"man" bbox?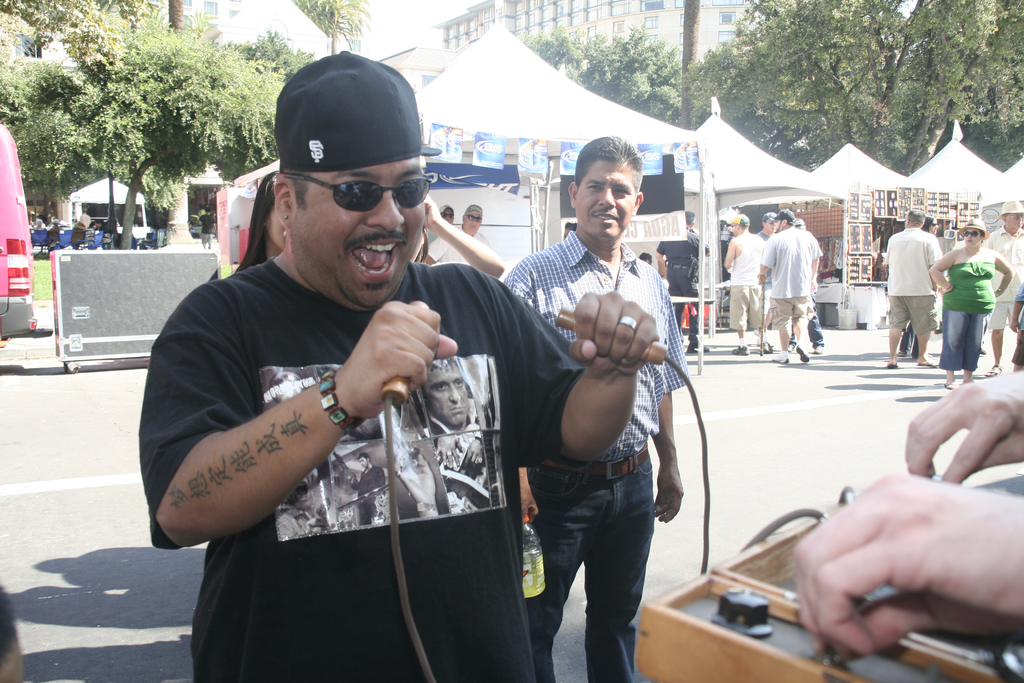
(981, 195, 1023, 378)
